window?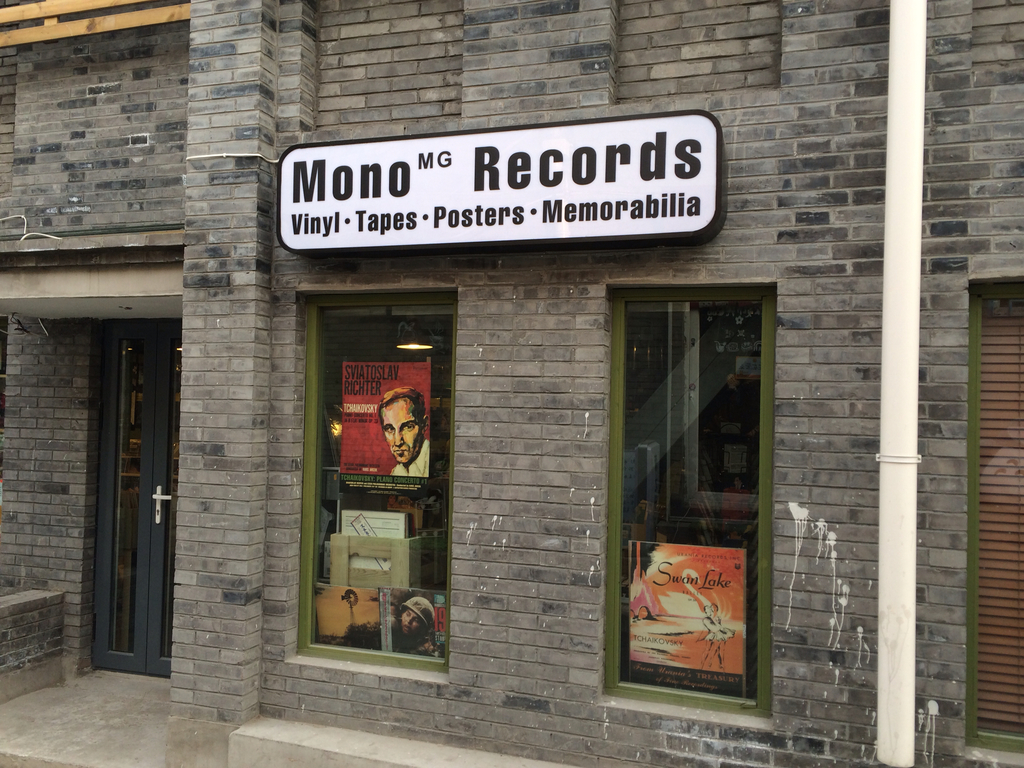
l=605, t=283, r=776, b=728
